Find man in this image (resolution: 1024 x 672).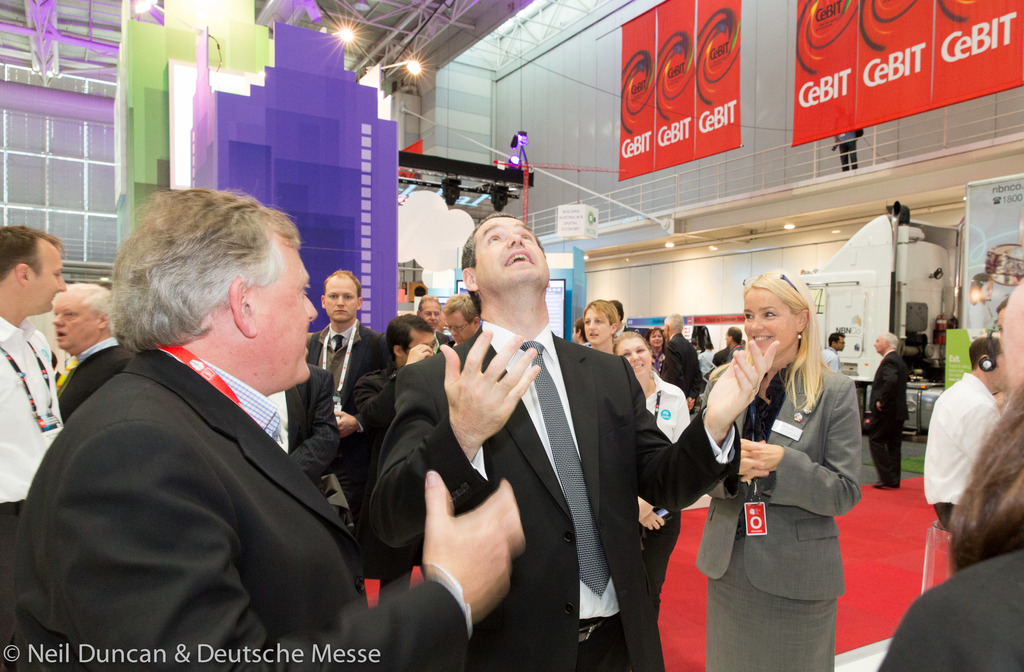
(818, 322, 850, 378).
